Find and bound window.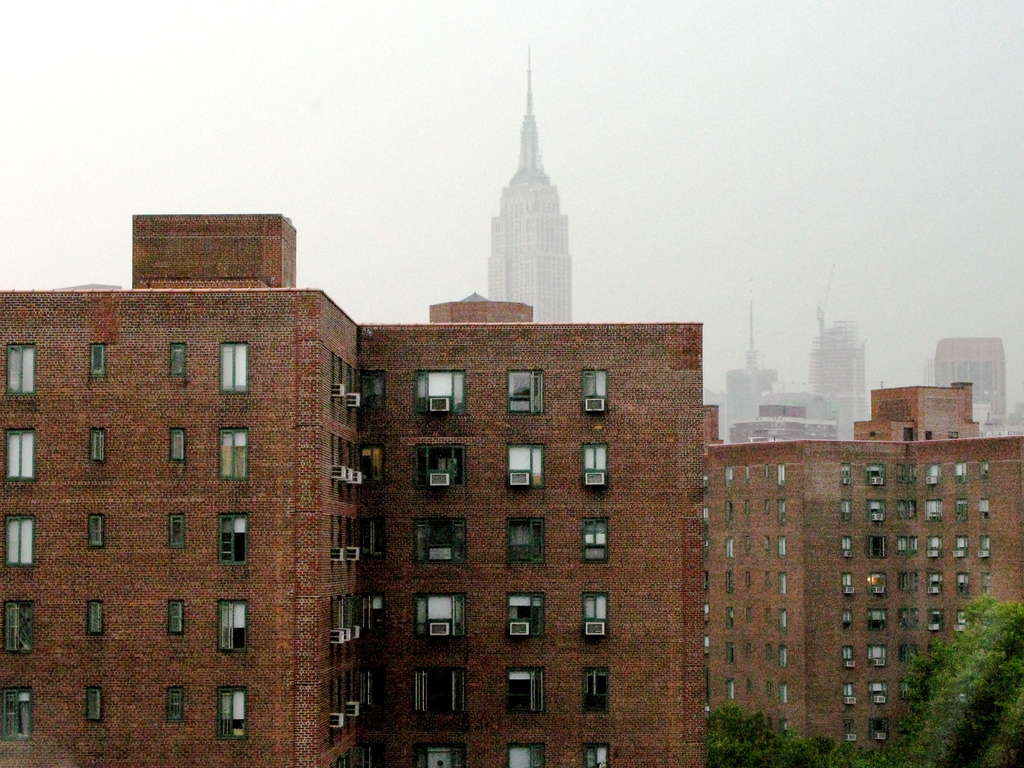
Bound: Rect(581, 520, 607, 564).
